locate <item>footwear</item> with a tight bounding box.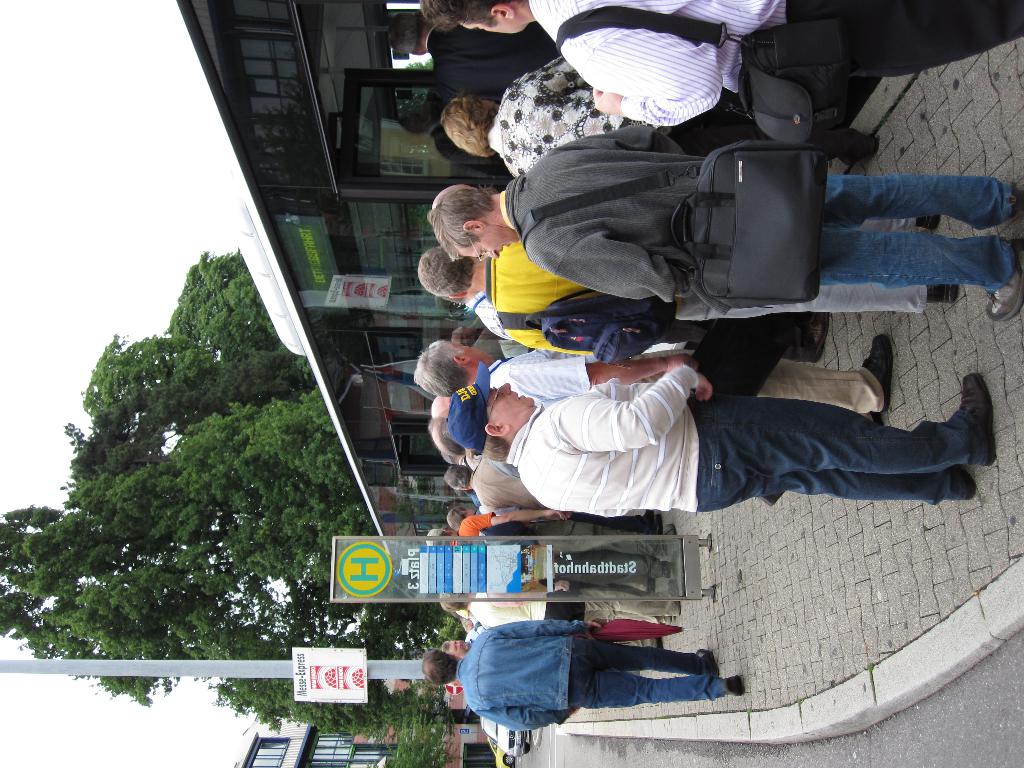
left=927, top=285, right=957, bottom=307.
